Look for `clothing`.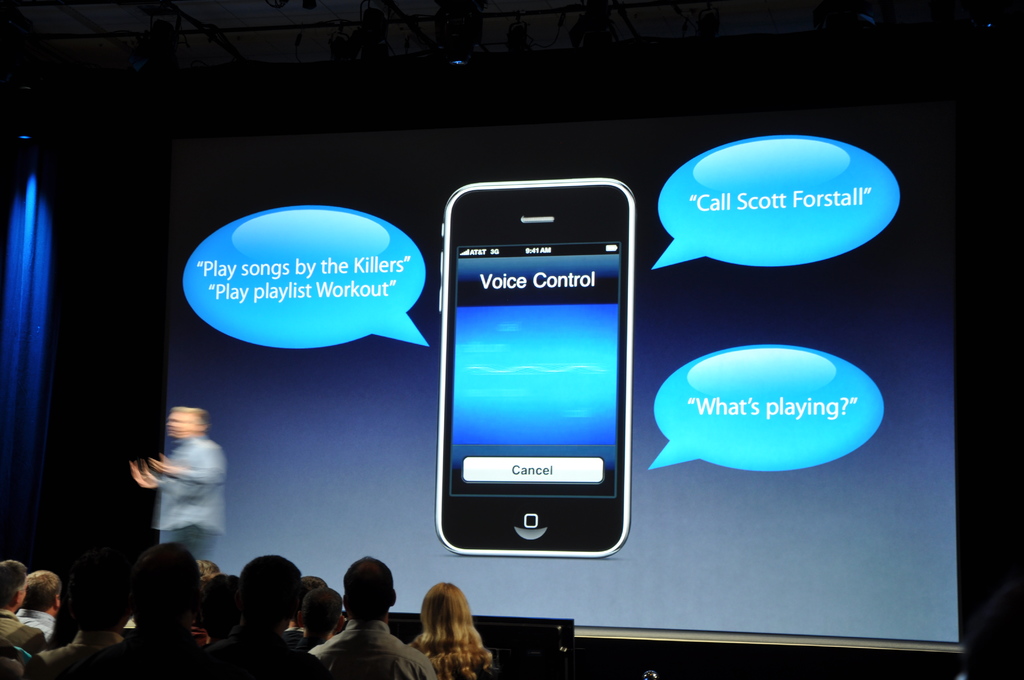
Found: rect(0, 598, 50, 645).
